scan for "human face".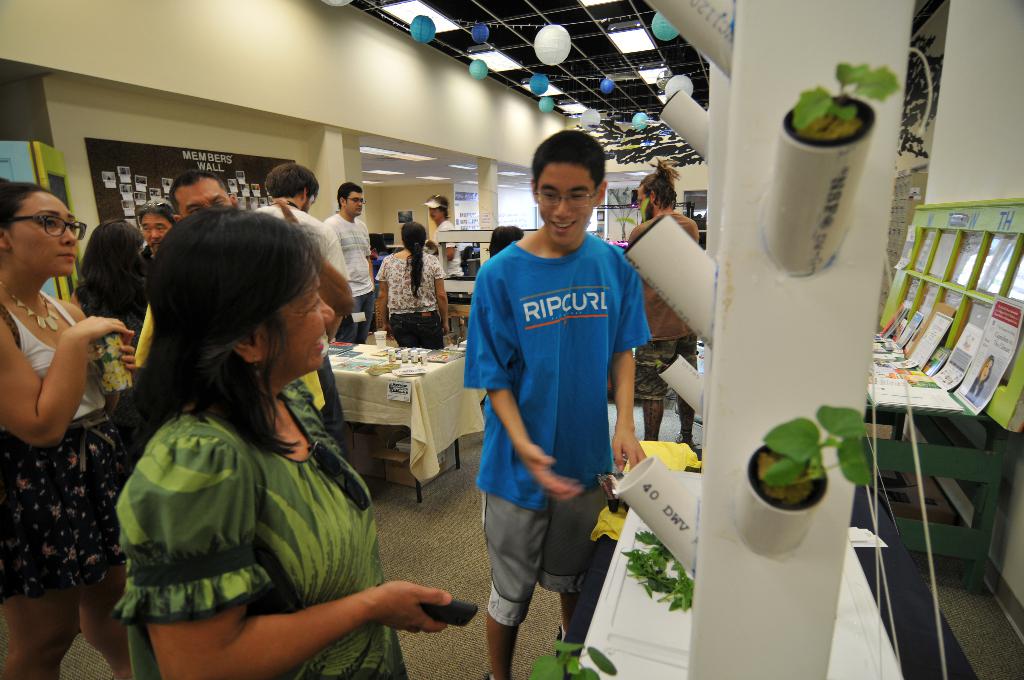
Scan result: x1=305 y1=194 x2=315 y2=211.
